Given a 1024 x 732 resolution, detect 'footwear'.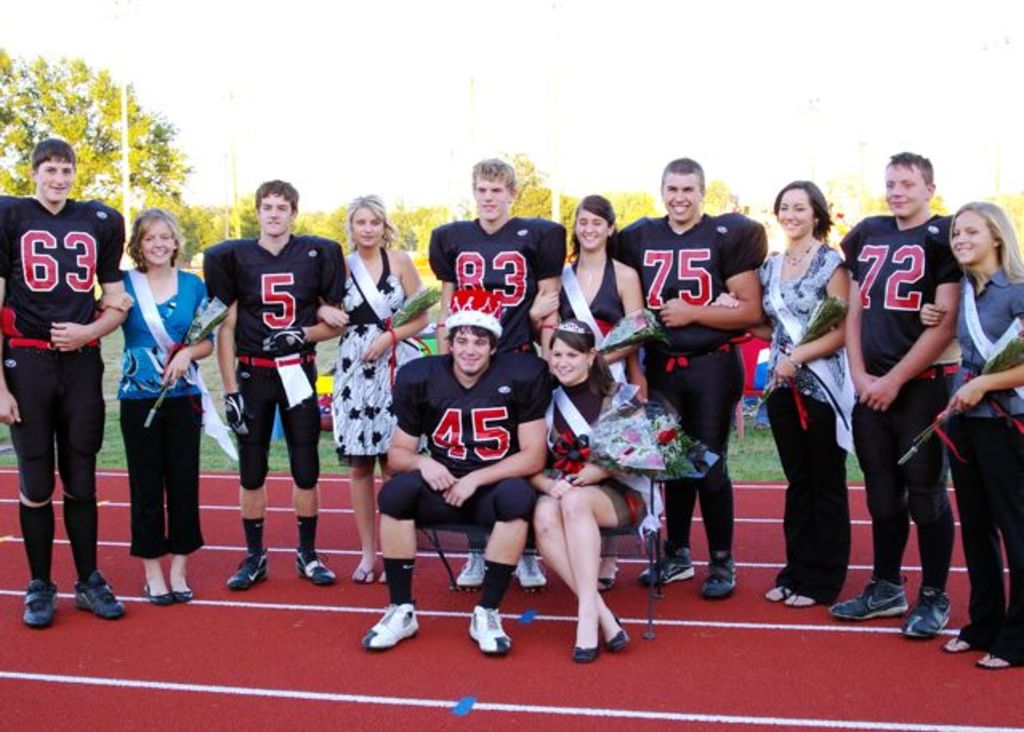
bbox=[606, 613, 625, 646].
